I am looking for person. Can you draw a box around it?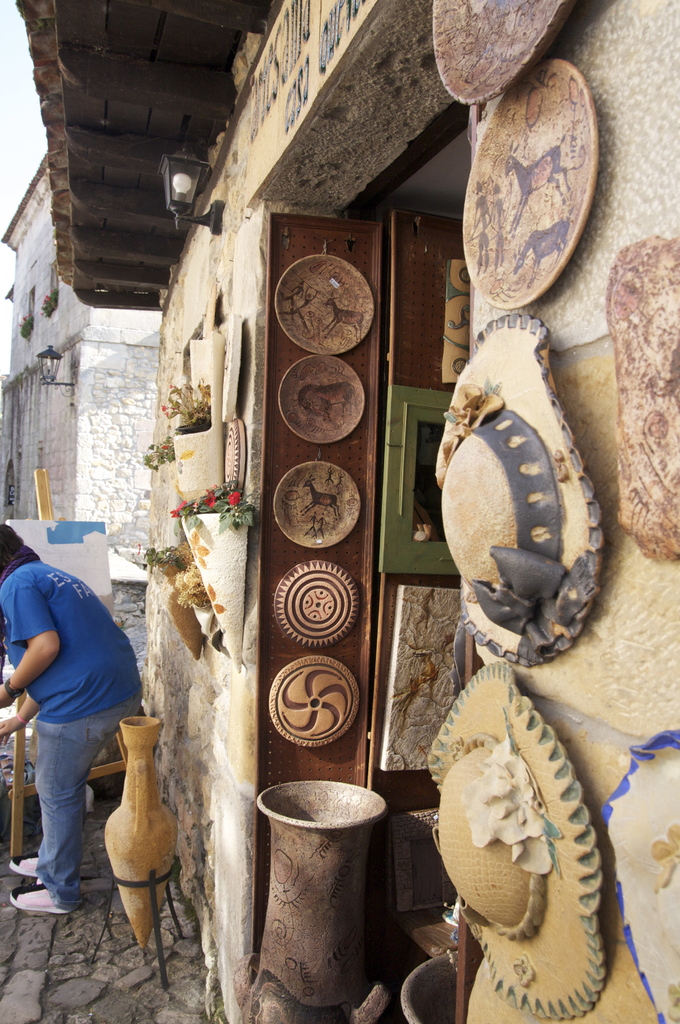
Sure, the bounding box is <bbox>0, 522, 145, 918</bbox>.
